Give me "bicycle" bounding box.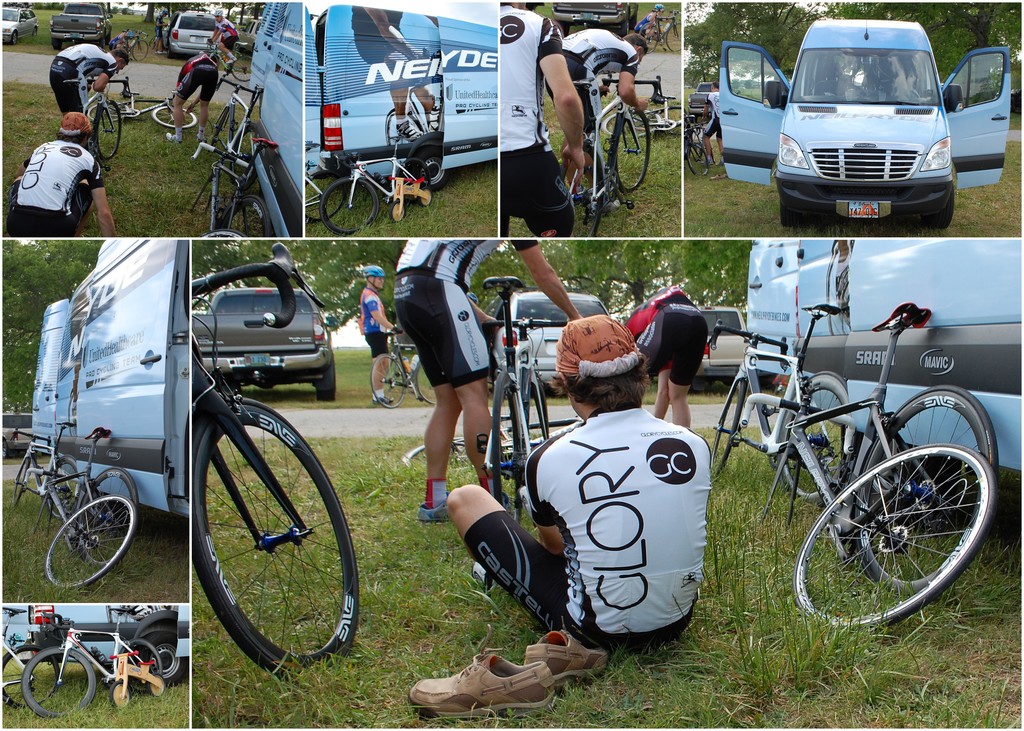
l=602, t=91, r=684, b=140.
